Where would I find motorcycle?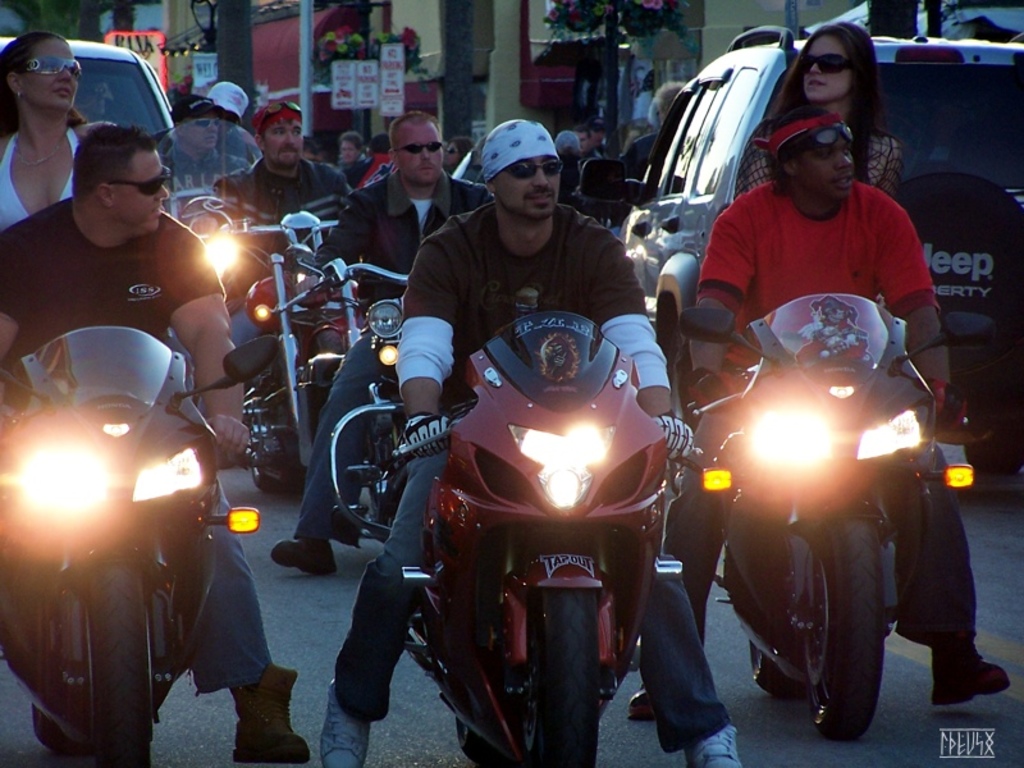
At region(230, 255, 348, 493).
